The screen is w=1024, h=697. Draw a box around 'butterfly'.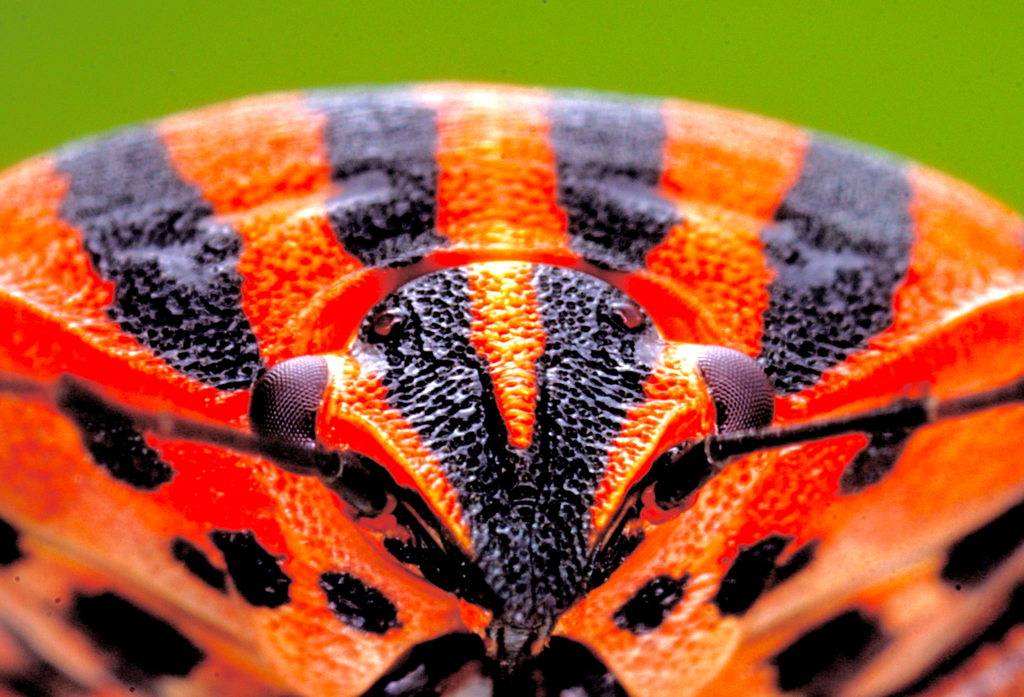
pyautogui.locateOnScreen(0, 81, 1023, 696).
